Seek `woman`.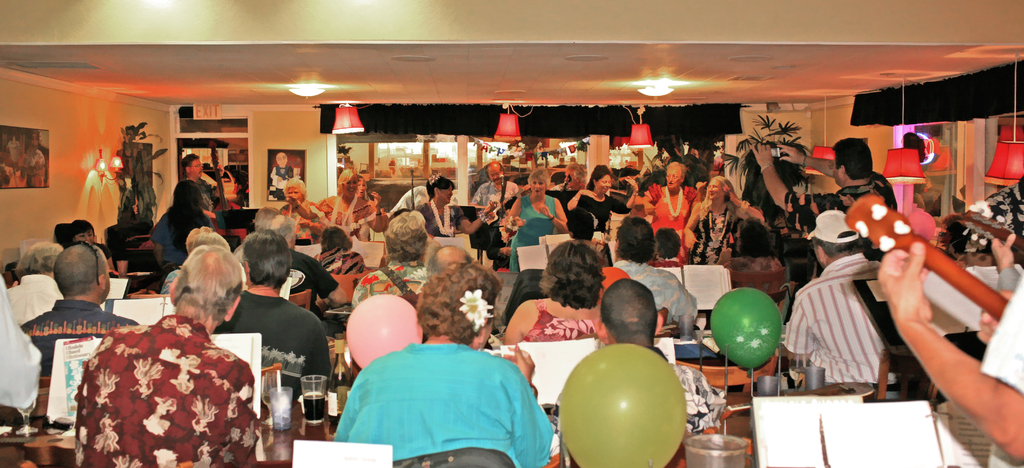
bbox=[348, 173, 387, 227].
